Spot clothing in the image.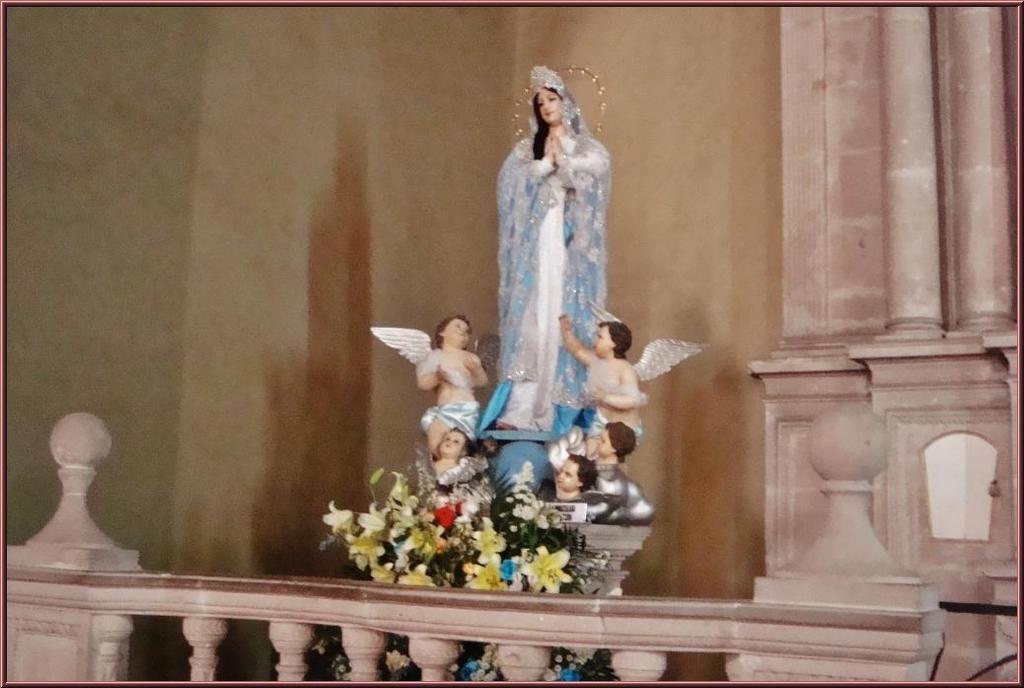
clothing found at 486/55/625/458.
